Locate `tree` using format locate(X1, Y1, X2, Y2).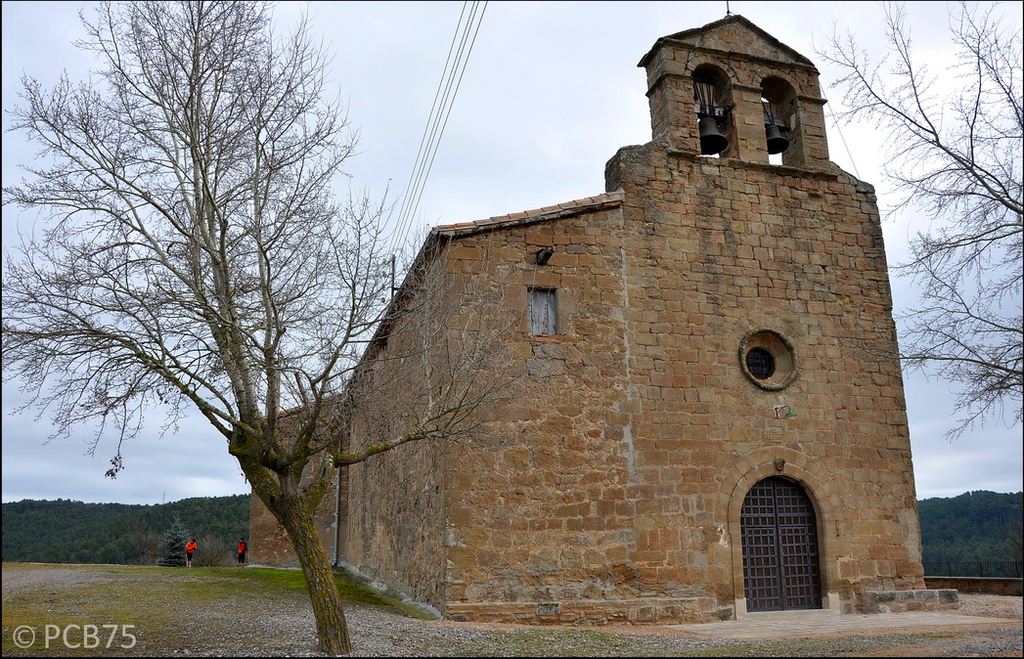
locate(158, 513, 191, 567).
